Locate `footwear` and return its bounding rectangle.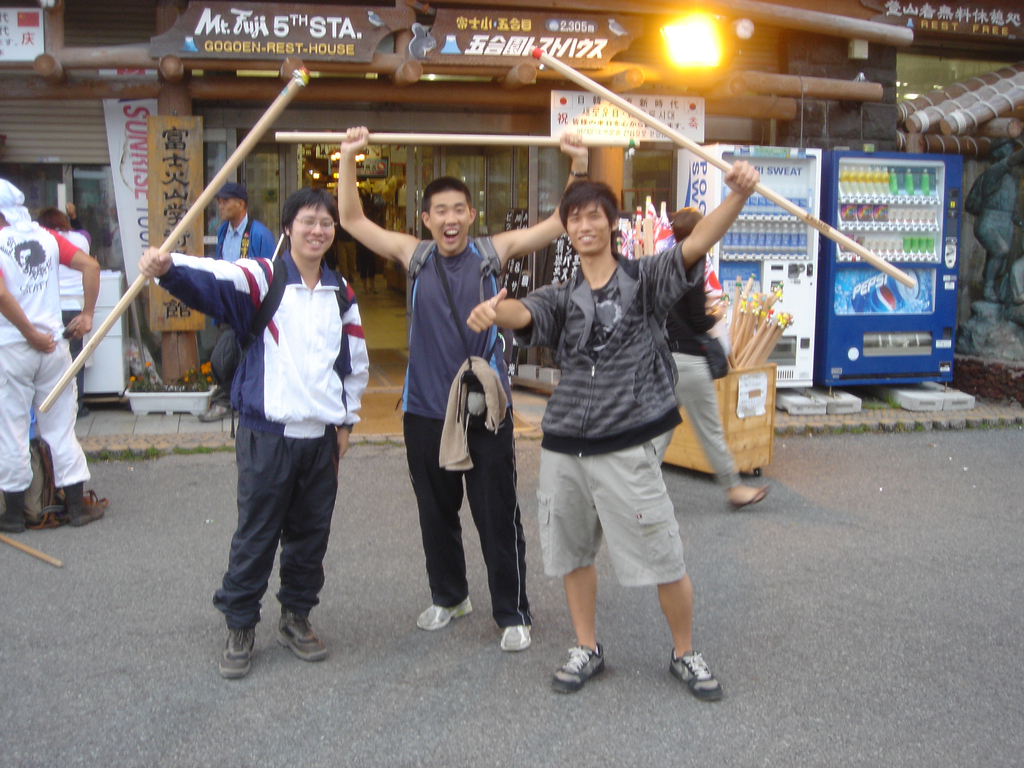
416:599:472:631.
